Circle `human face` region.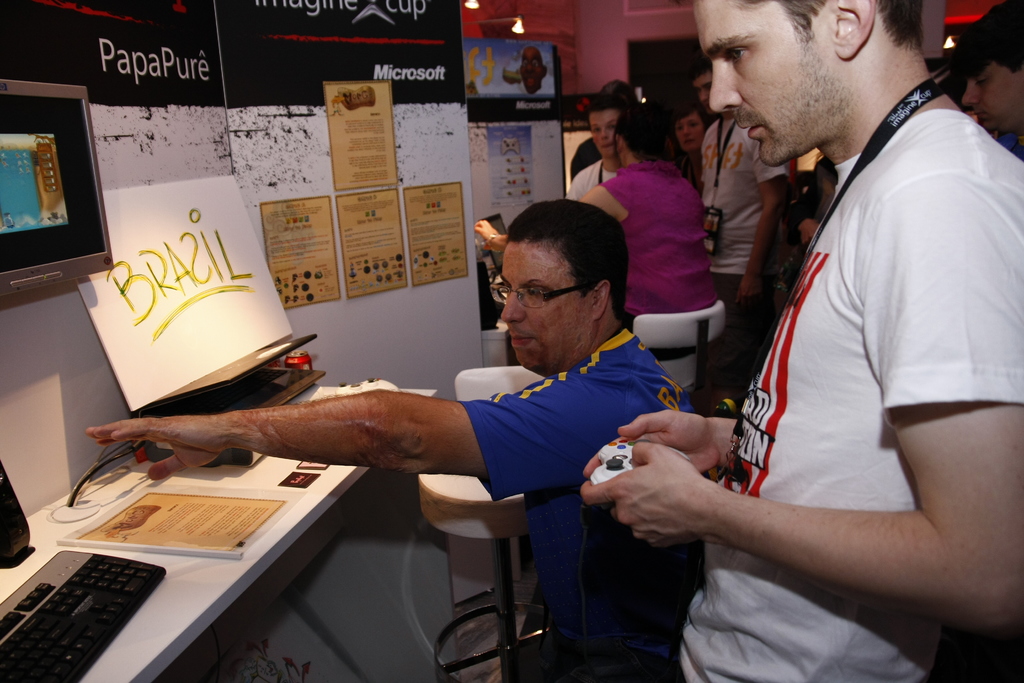
Region: (left=690, top=0, right=840, bottom=160).
